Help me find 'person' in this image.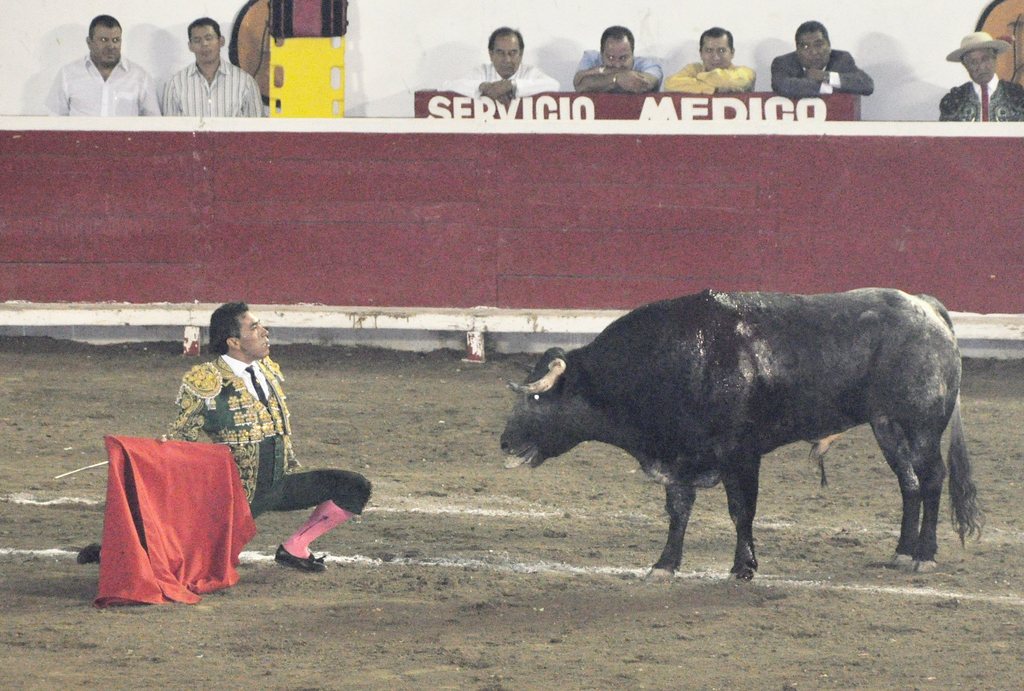
Found it: [left=43, top=14, right=165, bottom=114].
